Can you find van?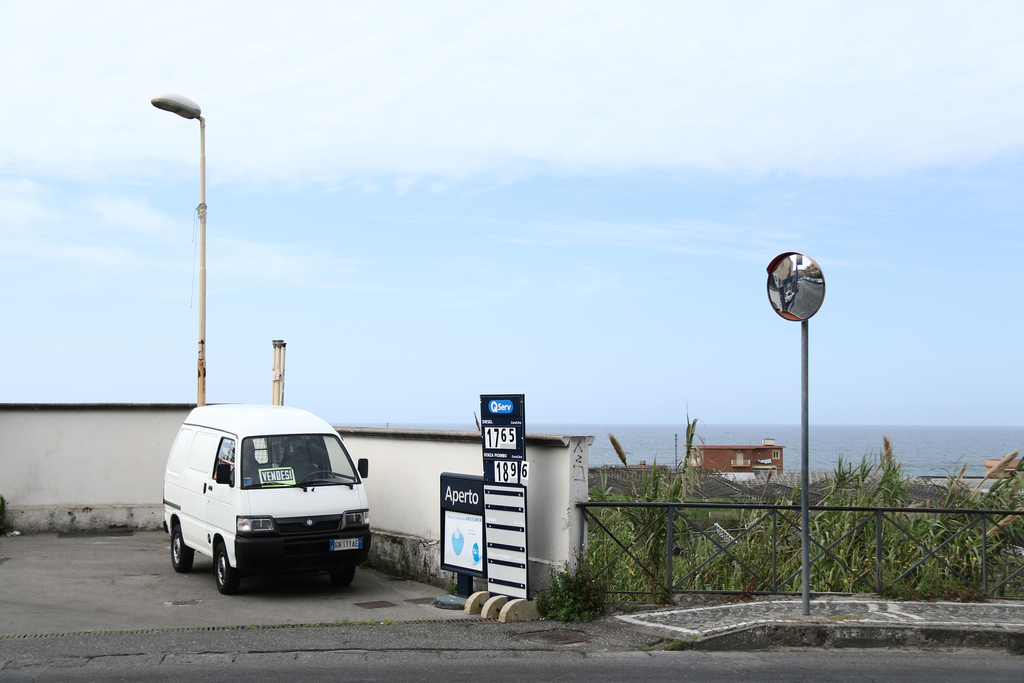
Yes, bounding box: [x1=160, y1=406, x2=375, y2=593].
